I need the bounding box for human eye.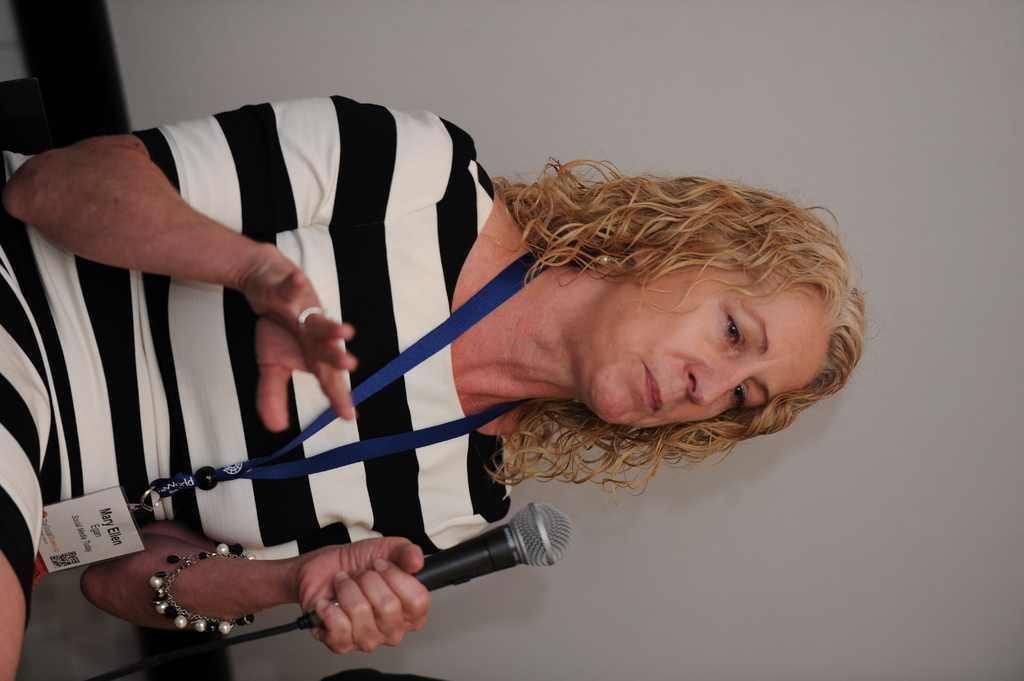
Here it is: (731,386,750,415).
